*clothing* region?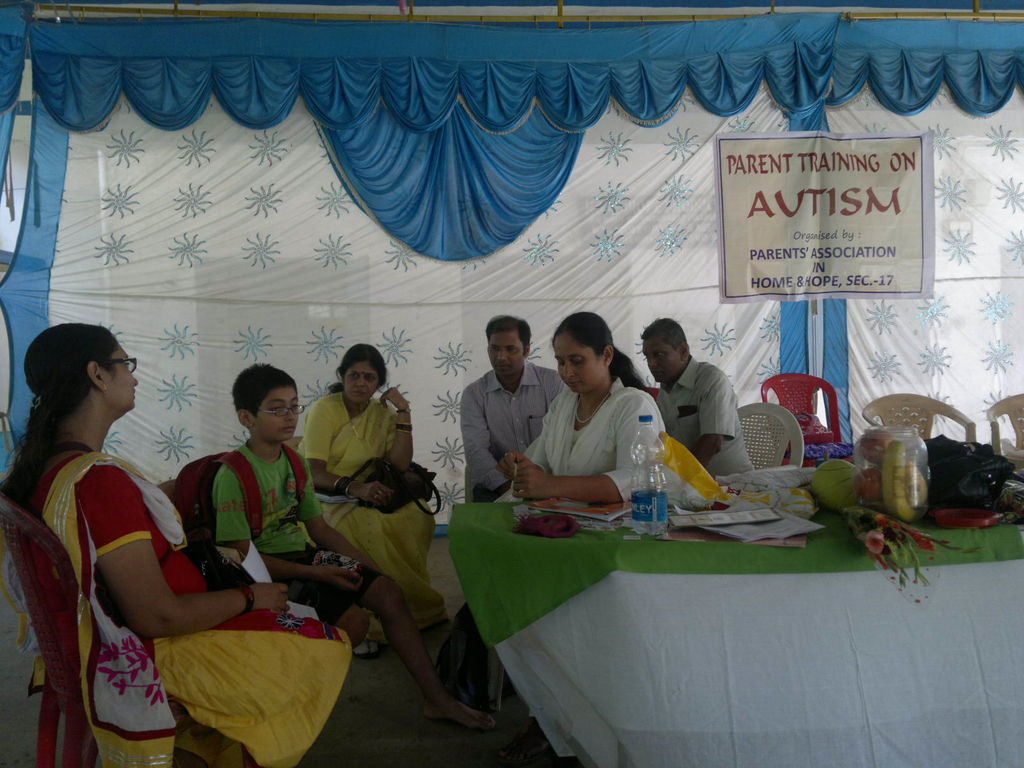
left=303, top=393, right=447, bottom=630
